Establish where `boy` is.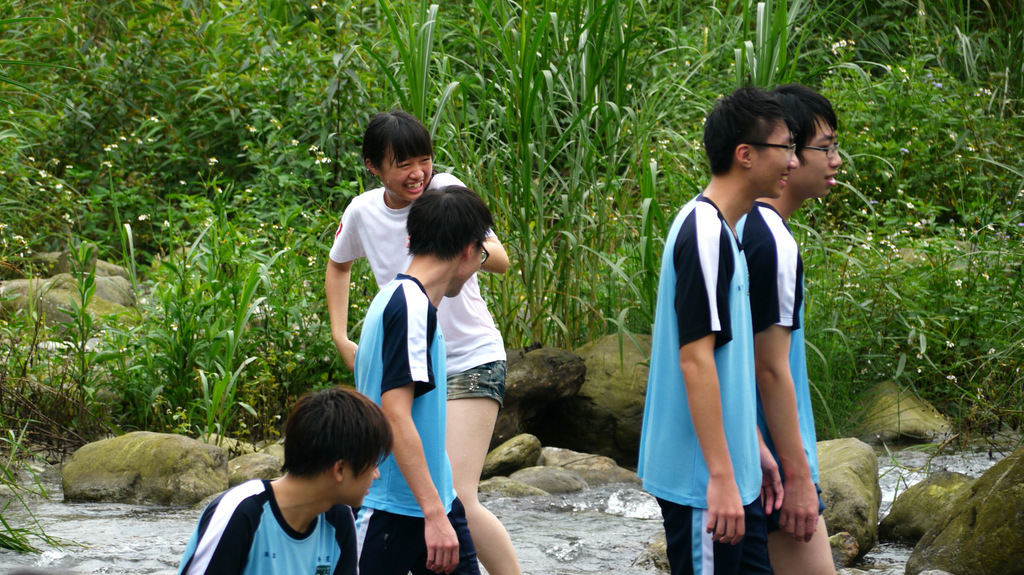
Established at [736,85,842,573].
